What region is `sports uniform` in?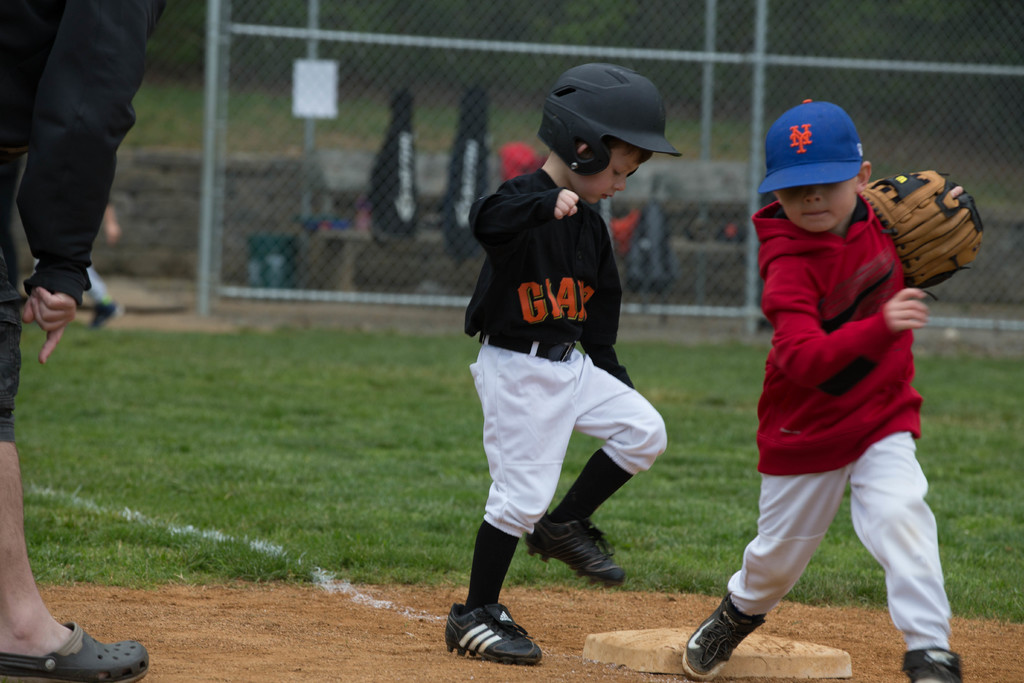
pyautogui.locateOnScreen(435, 88, 699, 627).
